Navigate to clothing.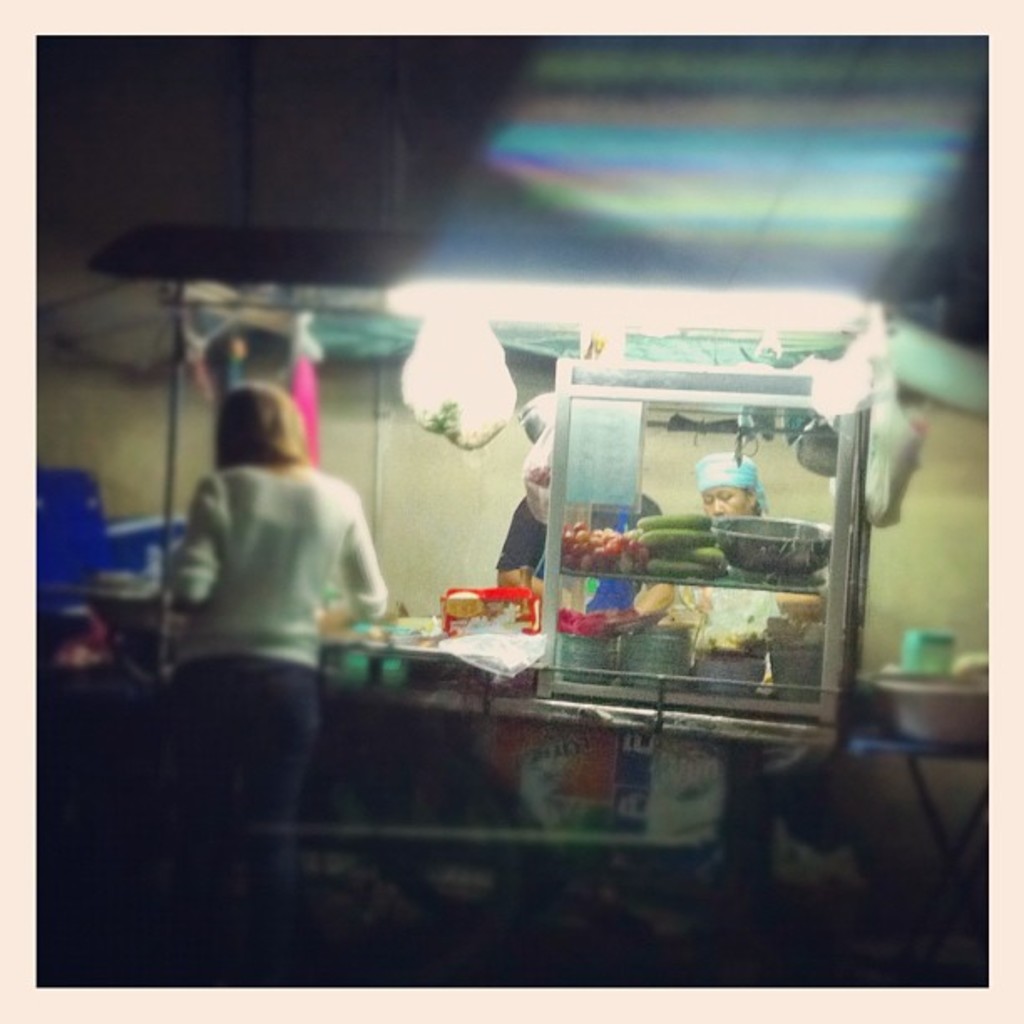
Navigation target: bbox(497, 492, 663, 577).
